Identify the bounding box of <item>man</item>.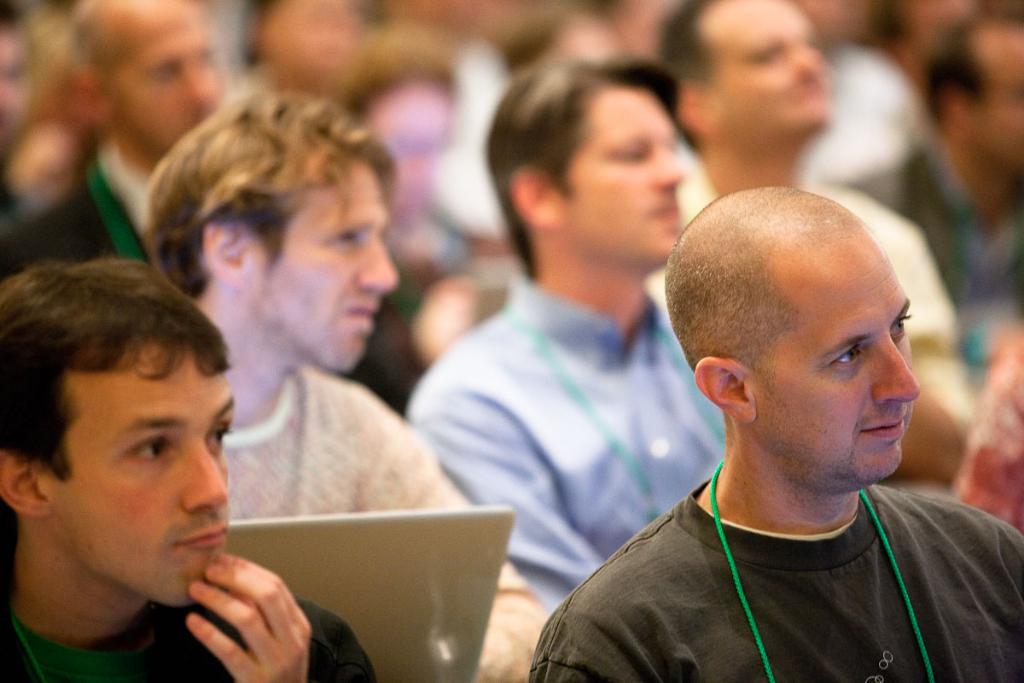
(left=0, top=252, right=385, bottom=682).
